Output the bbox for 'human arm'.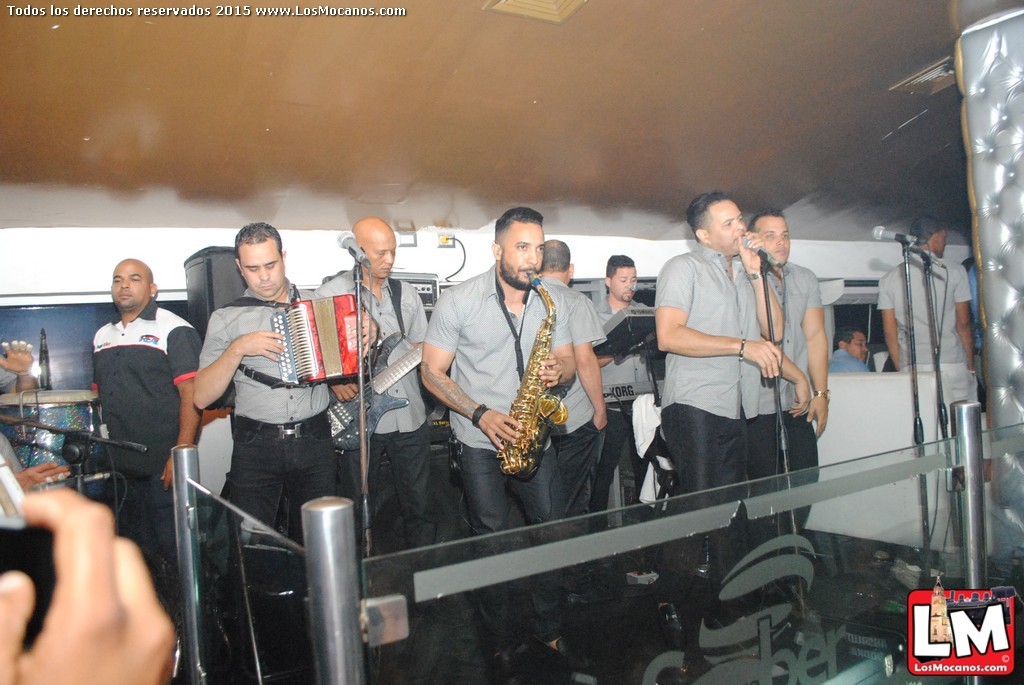
region(321, 285, 363, 399).
